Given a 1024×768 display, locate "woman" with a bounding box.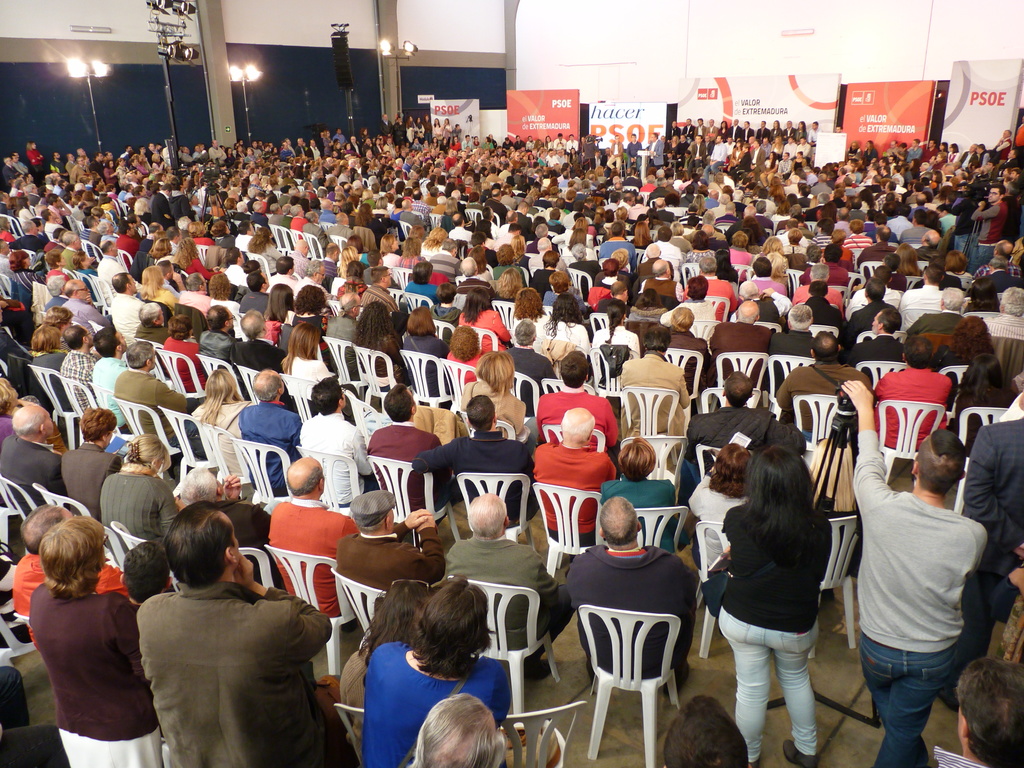
Located: [627, 218, 656, 255].
